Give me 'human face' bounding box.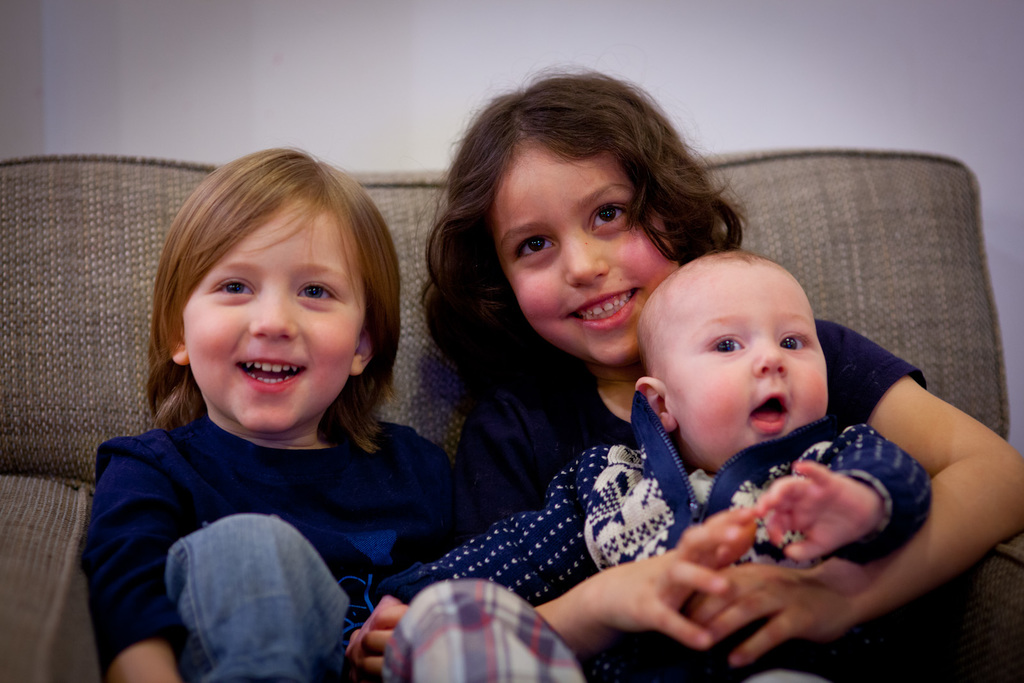
bbox(180, 190, 370, 439).
